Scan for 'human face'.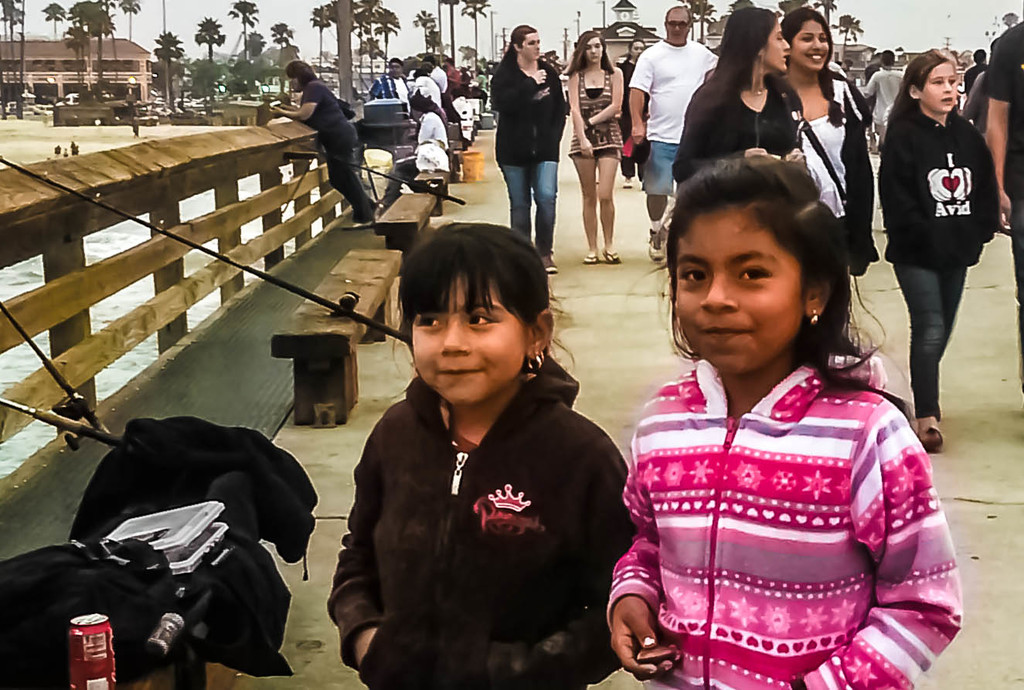
Scan result: <box>919,66,958,111</box>.
